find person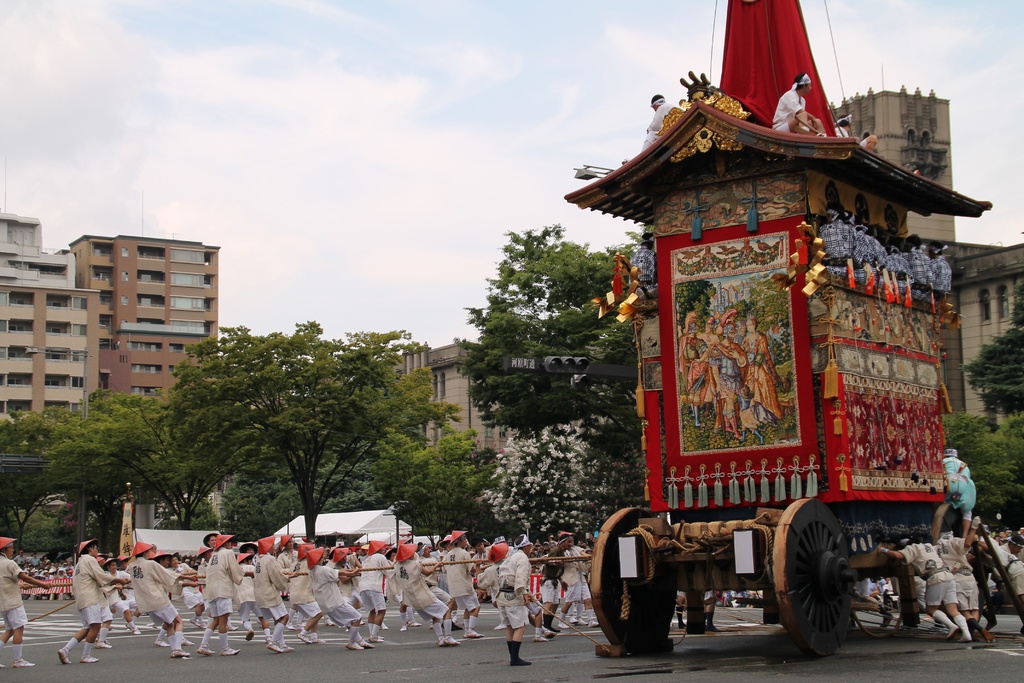
bbox(127, 539, 196, 668)
